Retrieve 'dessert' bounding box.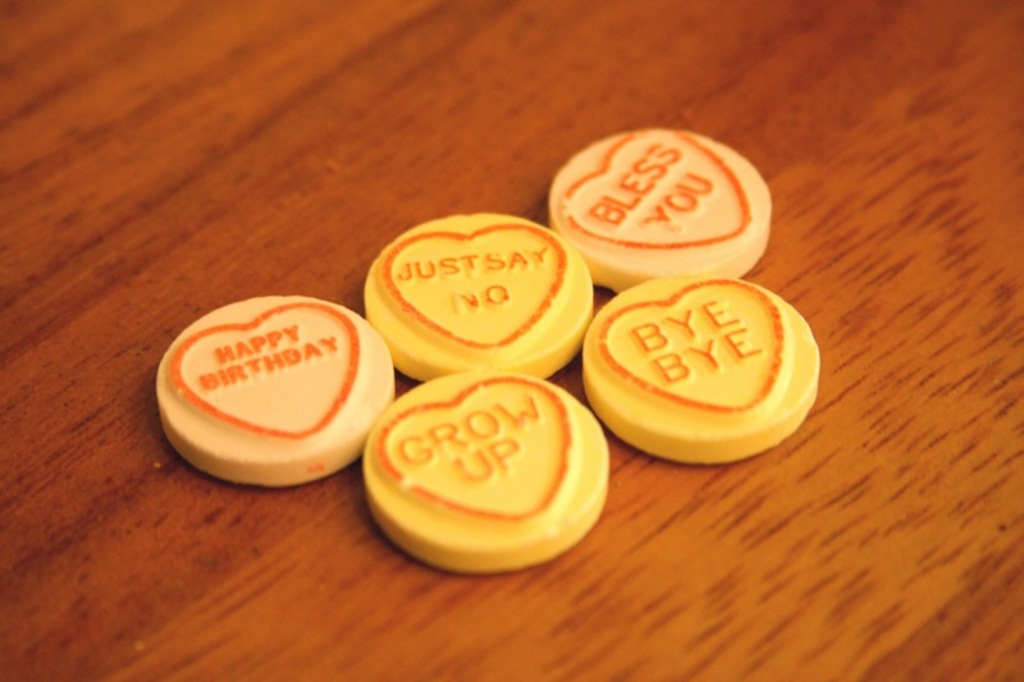
Bounding box: 549/131/773/294.
